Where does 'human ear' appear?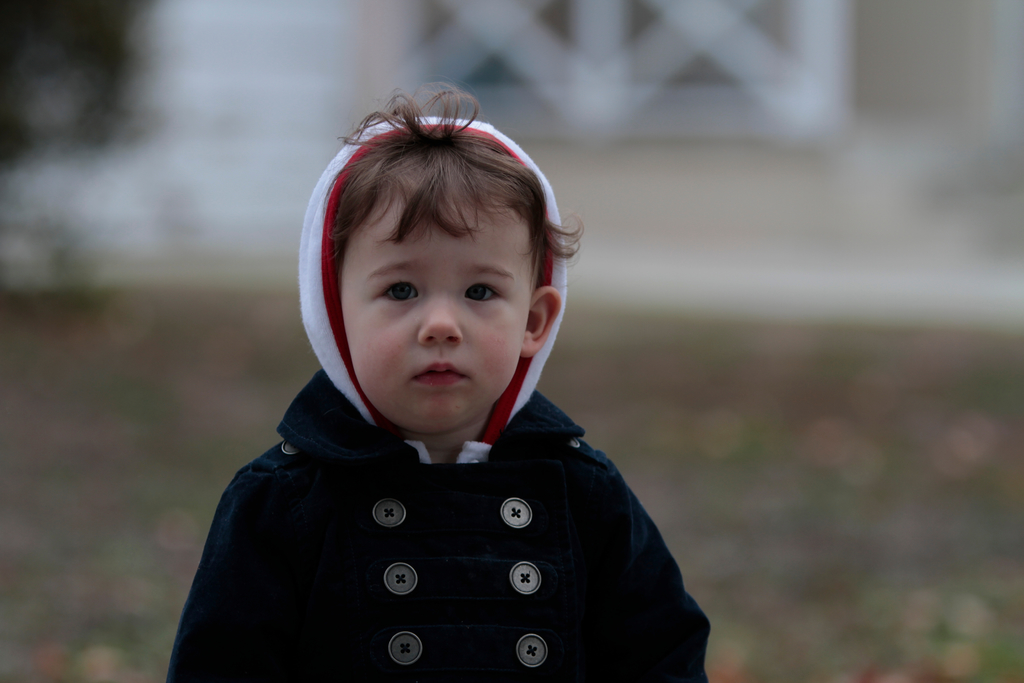
Appears at select_region(522, 288, 559, 354).
